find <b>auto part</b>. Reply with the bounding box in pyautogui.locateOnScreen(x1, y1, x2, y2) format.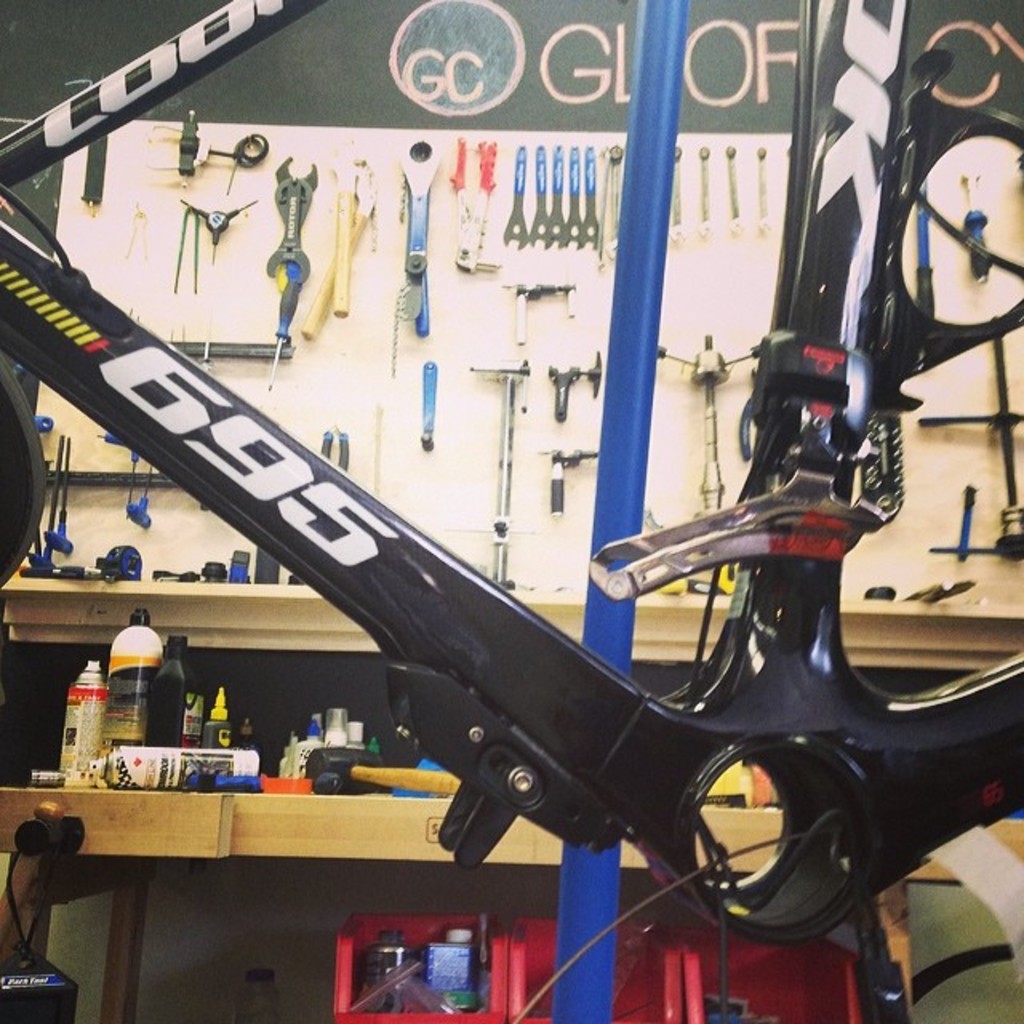
pyautogui.locateOnScreen(0, 0, 1022, 957).
